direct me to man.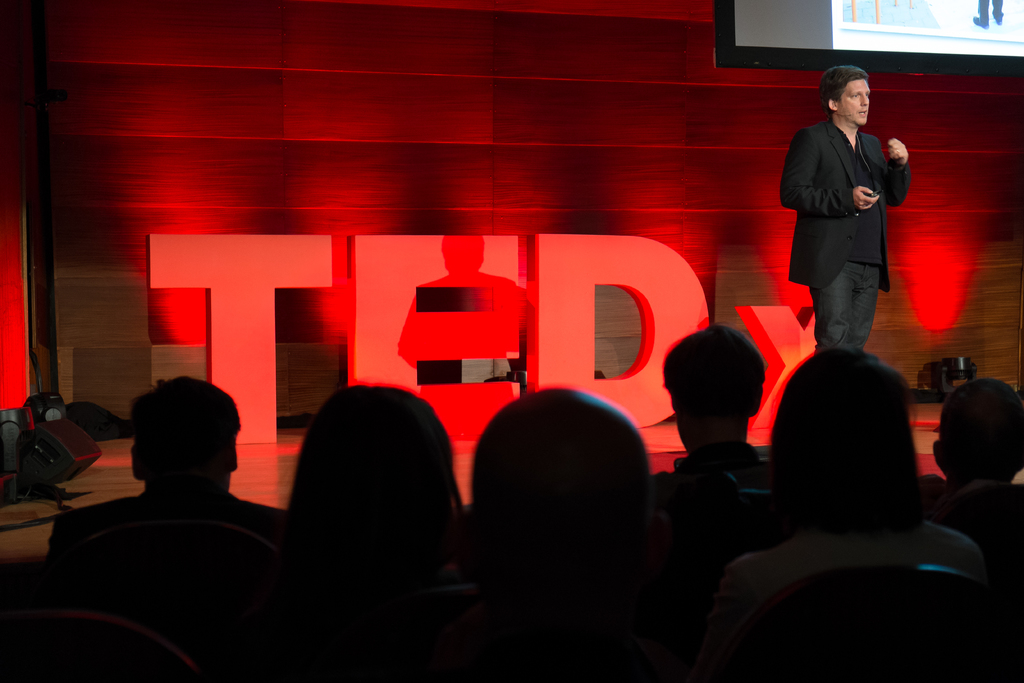
Direction: crop(45, 378, 292, 682).
